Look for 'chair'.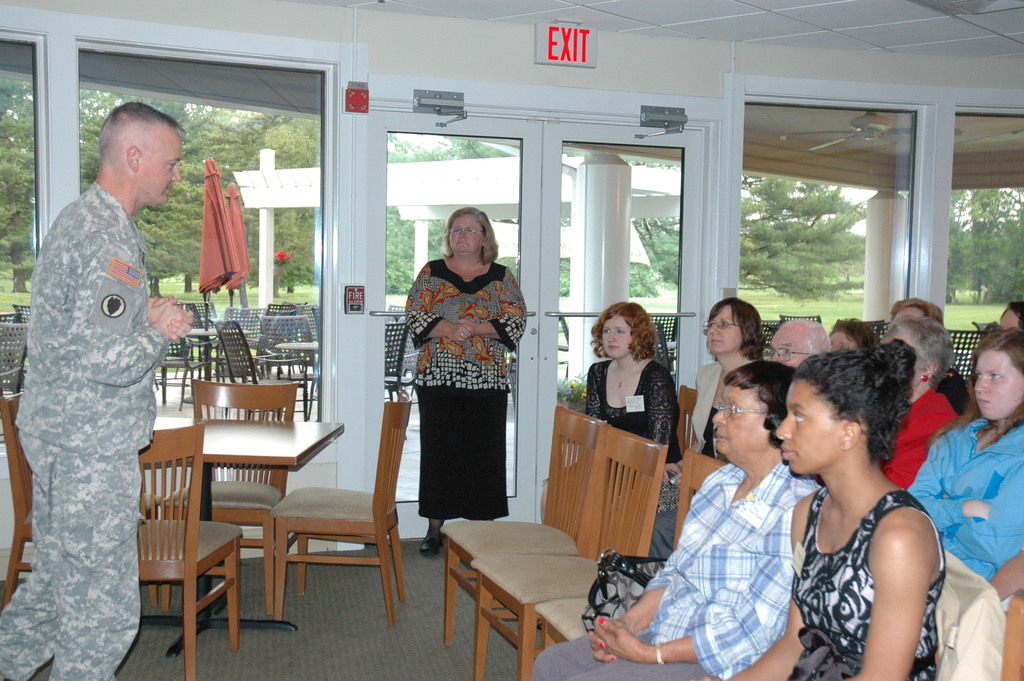
Found: detection(204, 316, 309, 419).
